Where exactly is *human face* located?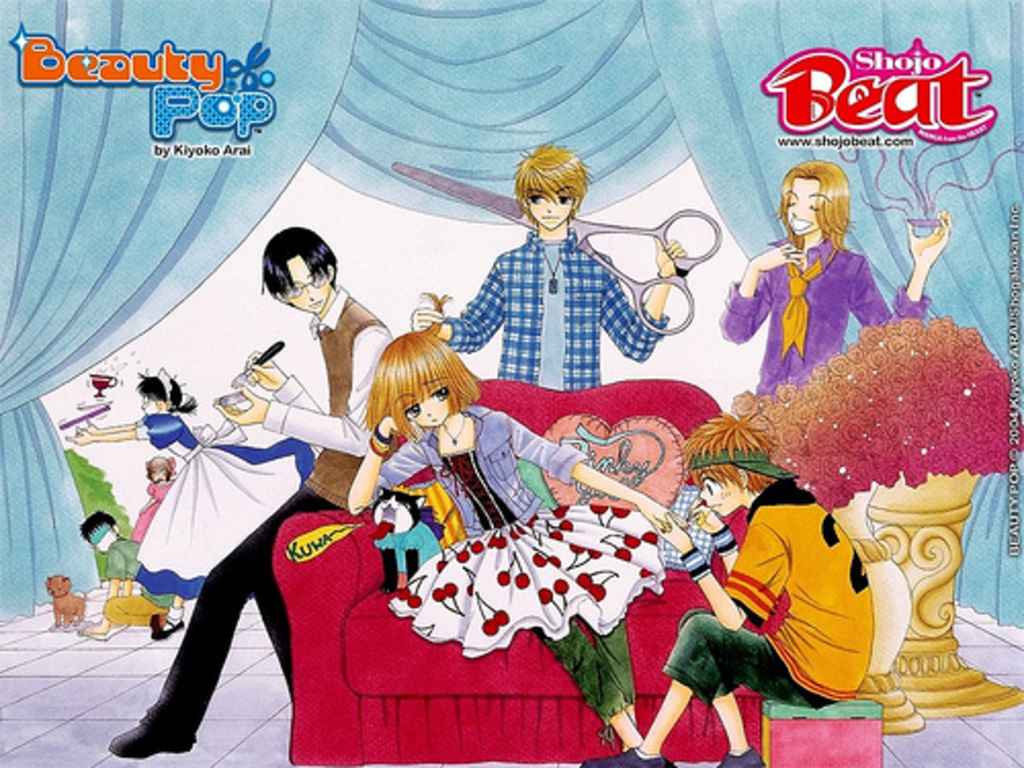
Its bounding box is 524:188:567:229.
